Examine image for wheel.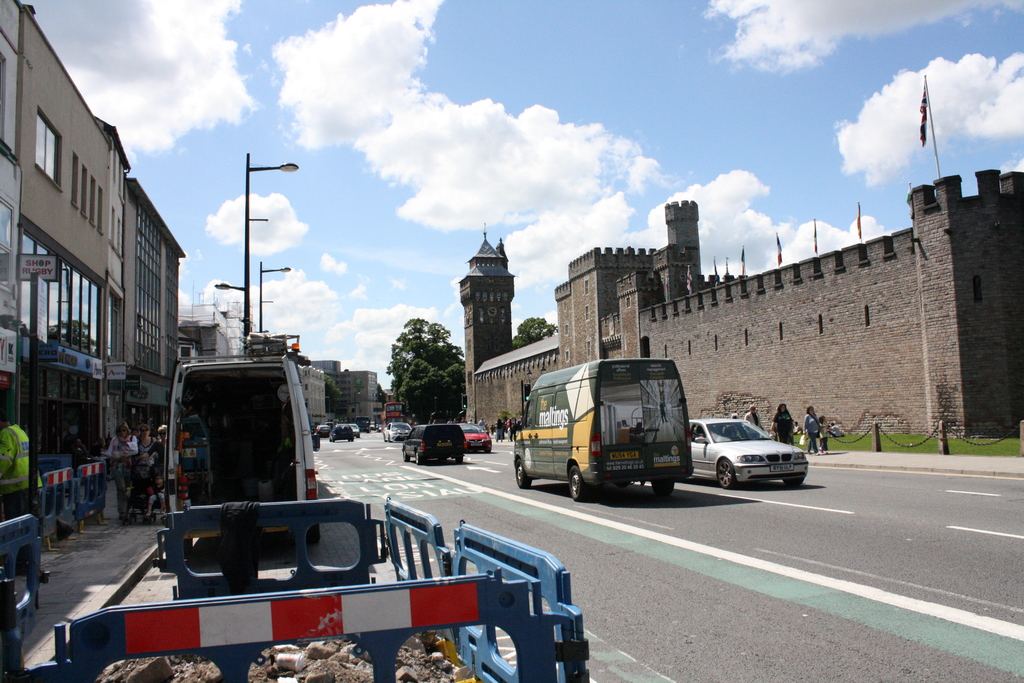
Examination result: [484,450,492,453].
